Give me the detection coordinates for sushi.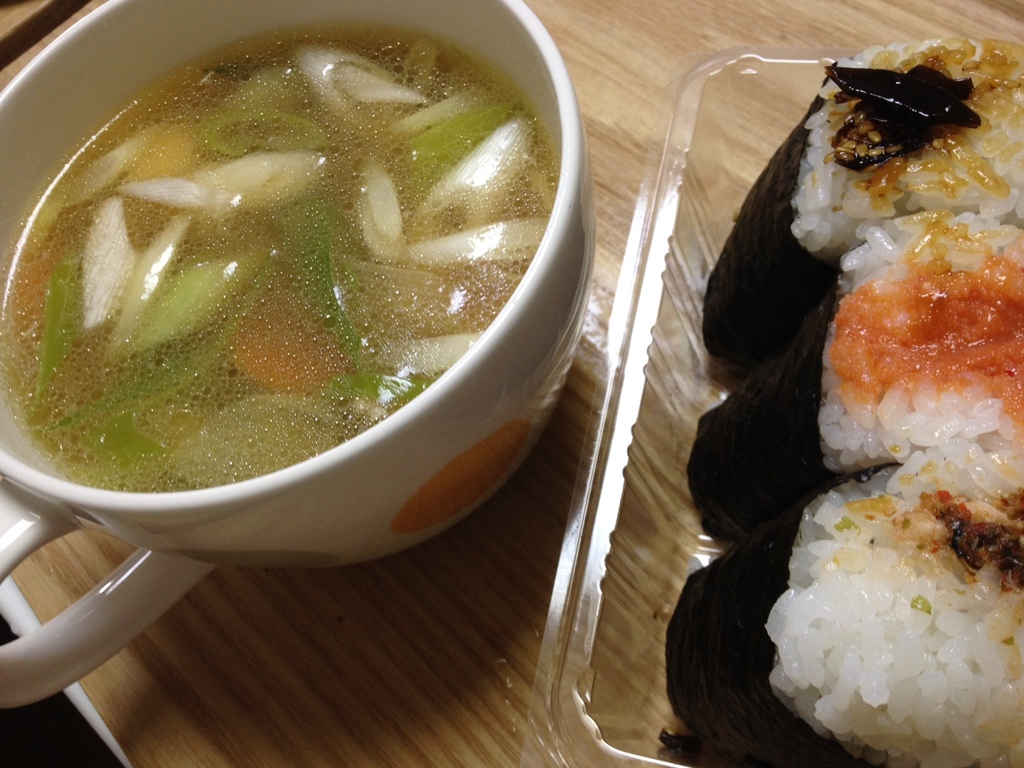
region(748, 464, 1023, 767).
